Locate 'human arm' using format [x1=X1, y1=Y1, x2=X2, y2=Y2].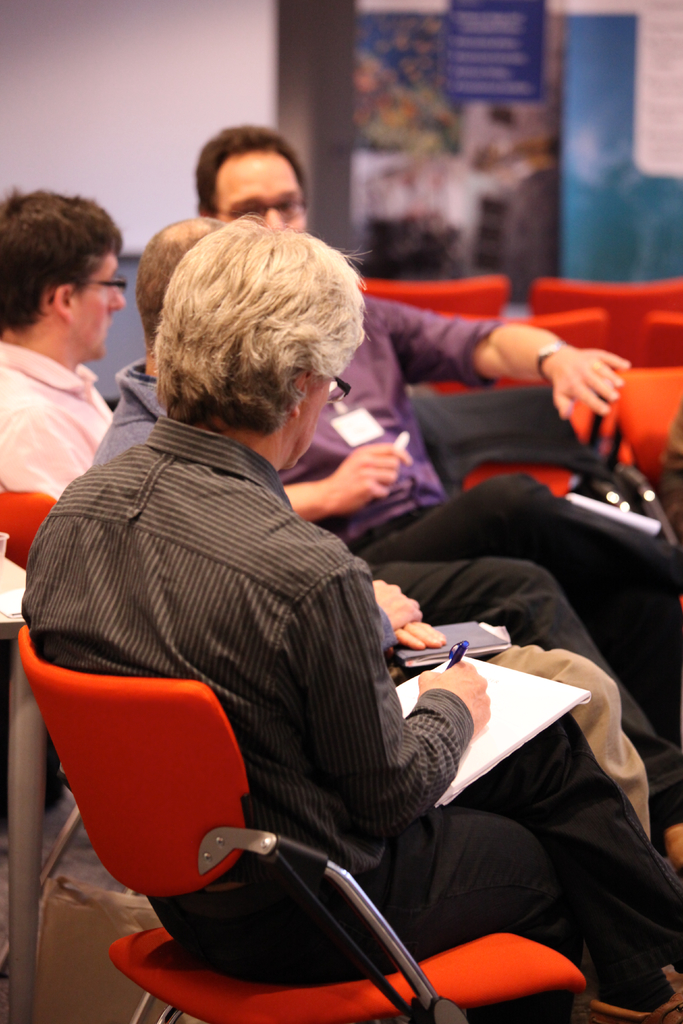
[x1=315, y1=549, x2=492, y2=836].
